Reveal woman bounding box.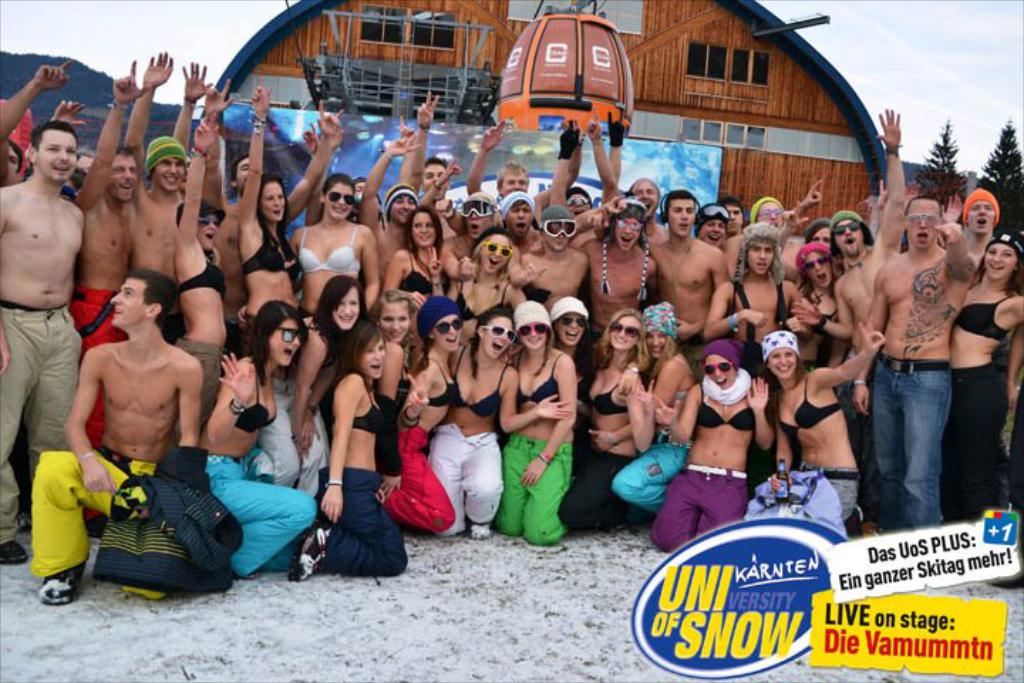
Revealed: (175,114,232,421).
